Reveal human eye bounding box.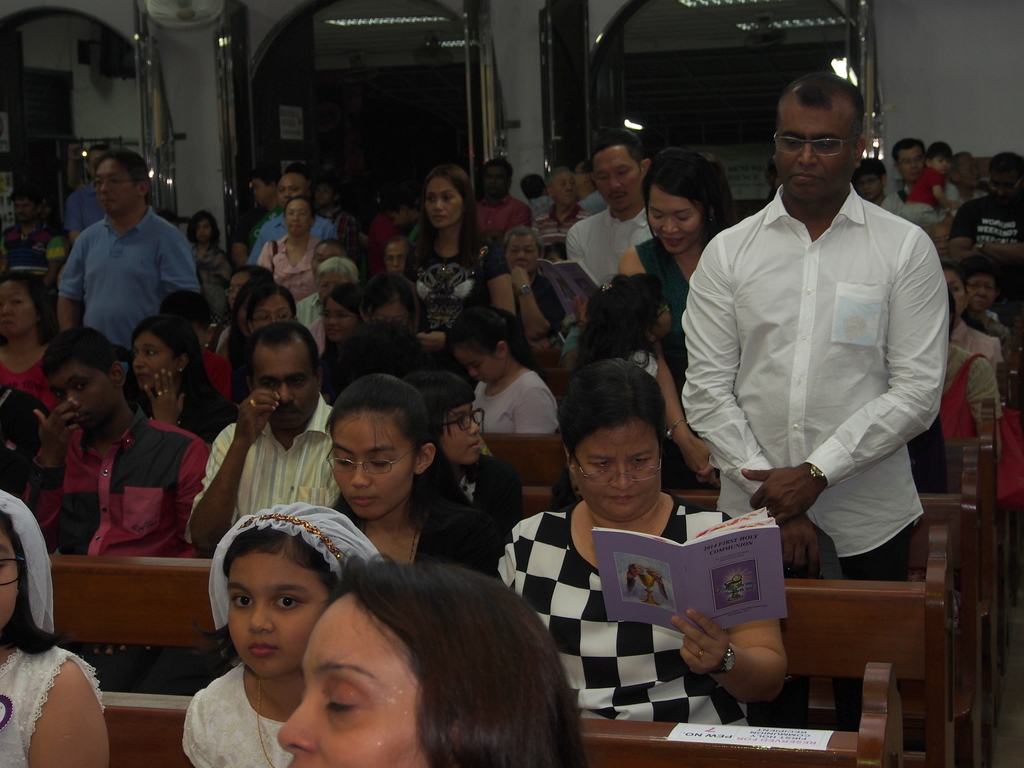
Revealed: bbox(950, 286, 960, 294).
